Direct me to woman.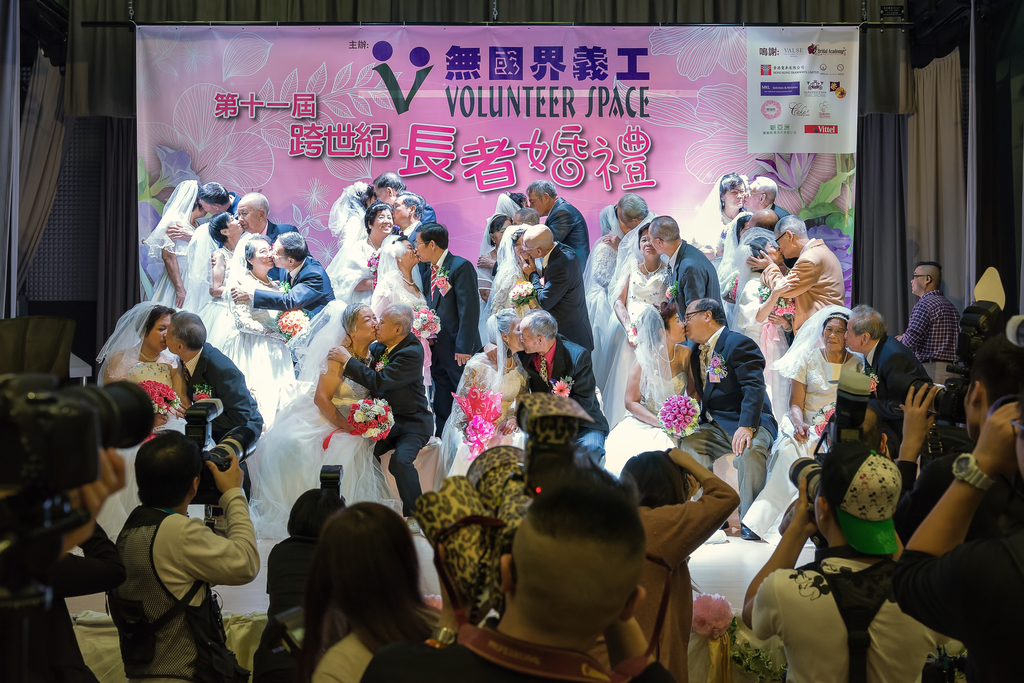
Direction: bbox=(605, 303, 690, 475).
